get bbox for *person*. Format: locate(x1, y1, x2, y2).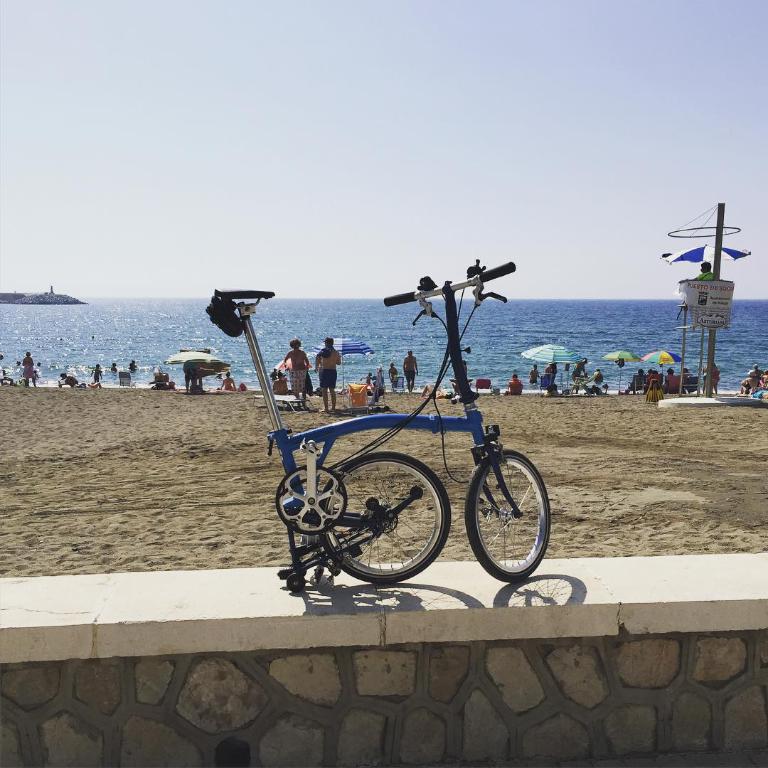
locate(389, 365, 400, 390).
